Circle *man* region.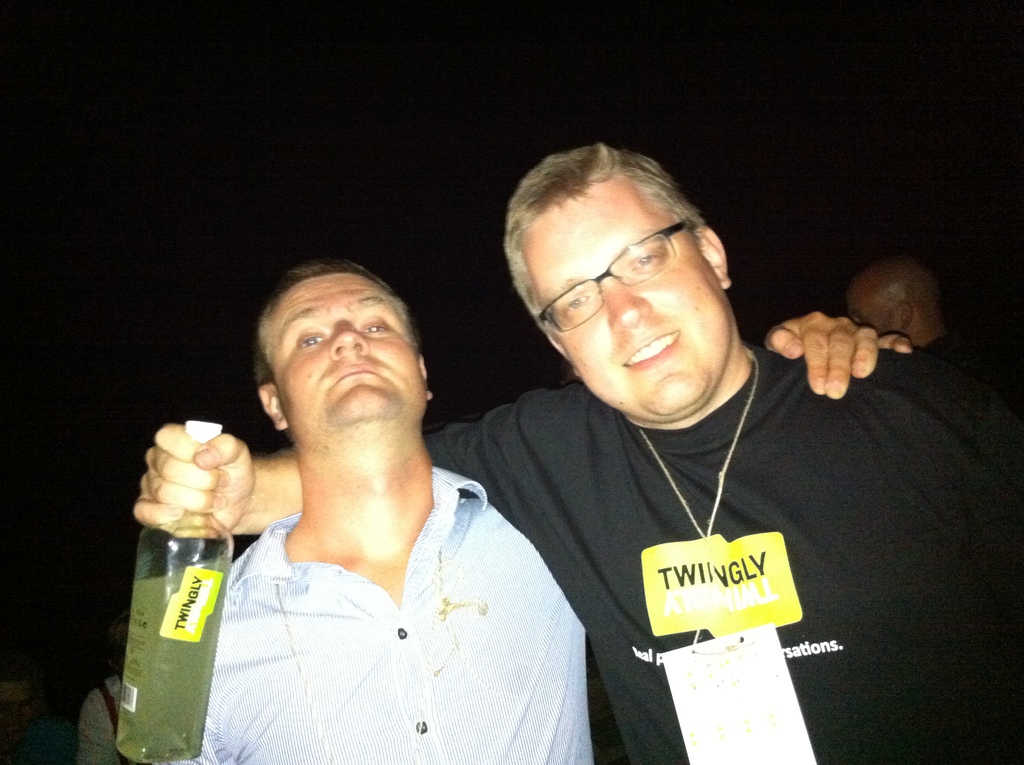
Region: rect(844, 249, 1002, 394).
